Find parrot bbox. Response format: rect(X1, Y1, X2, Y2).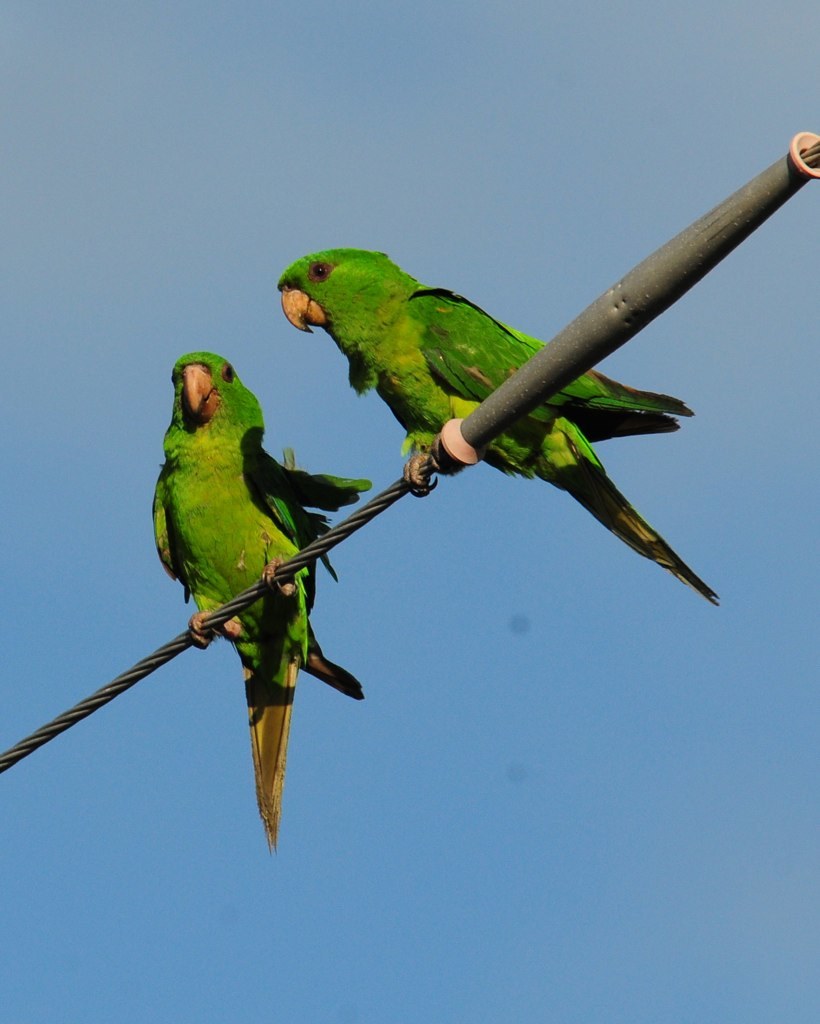
rect(277, 247, 721, 609).
